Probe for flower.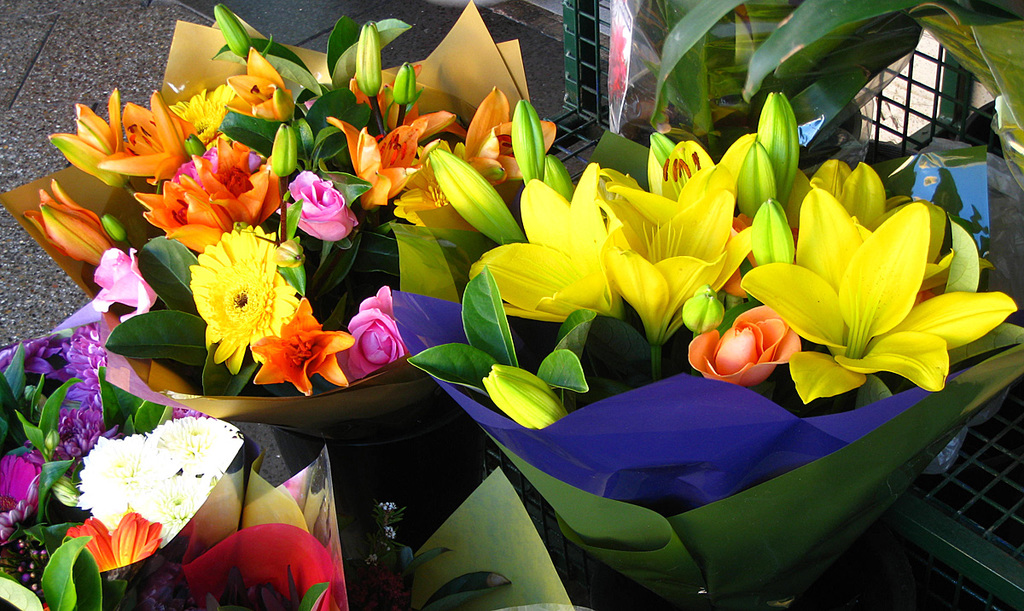
Probe result: crop(686, 306, 805, 393).
